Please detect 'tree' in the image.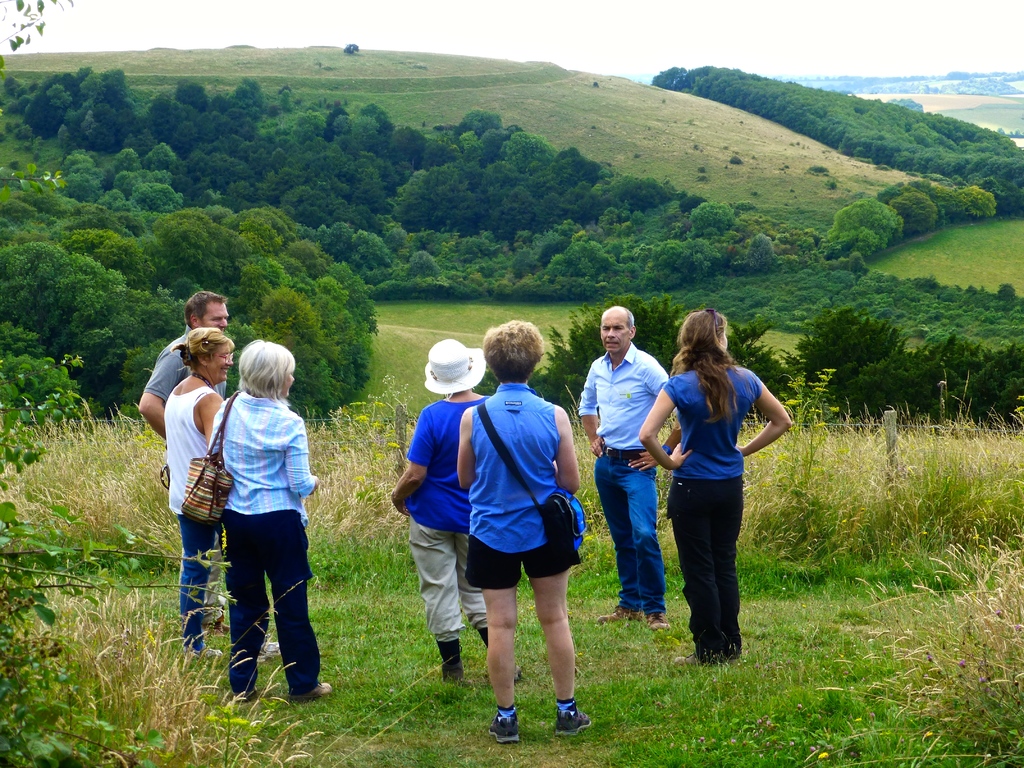
[left=486, top=195, right=593, bottom=241].
